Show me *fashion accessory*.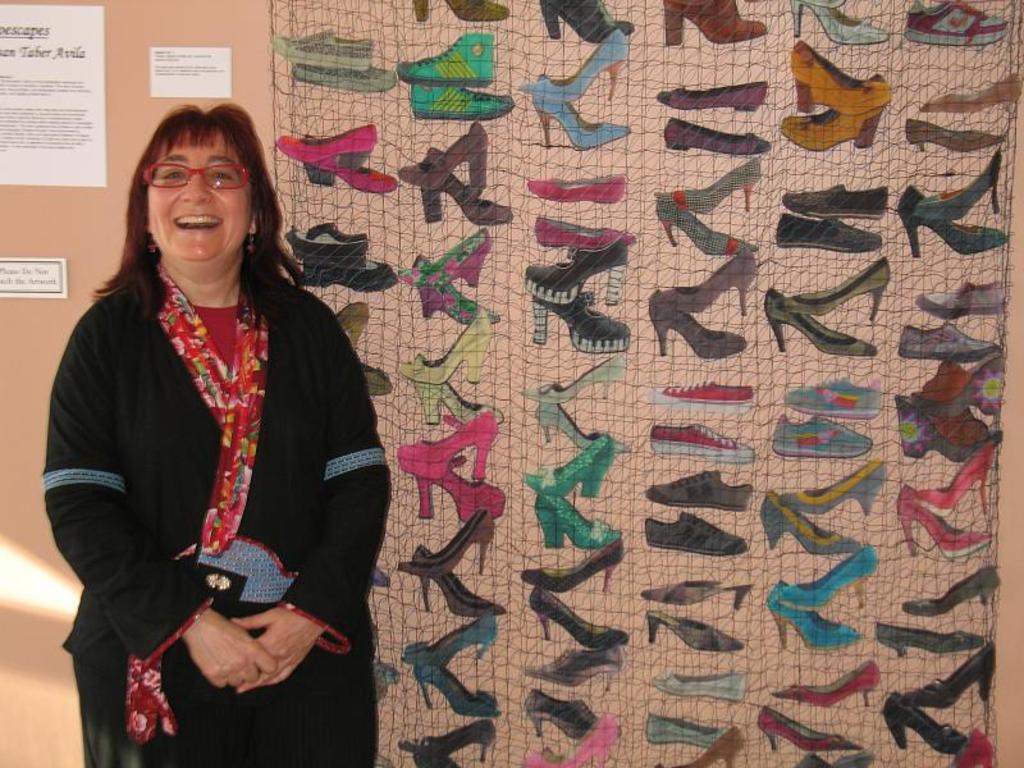
*fashion accessory* is here: x1=393 y1=503 x2=498 y2=573.
